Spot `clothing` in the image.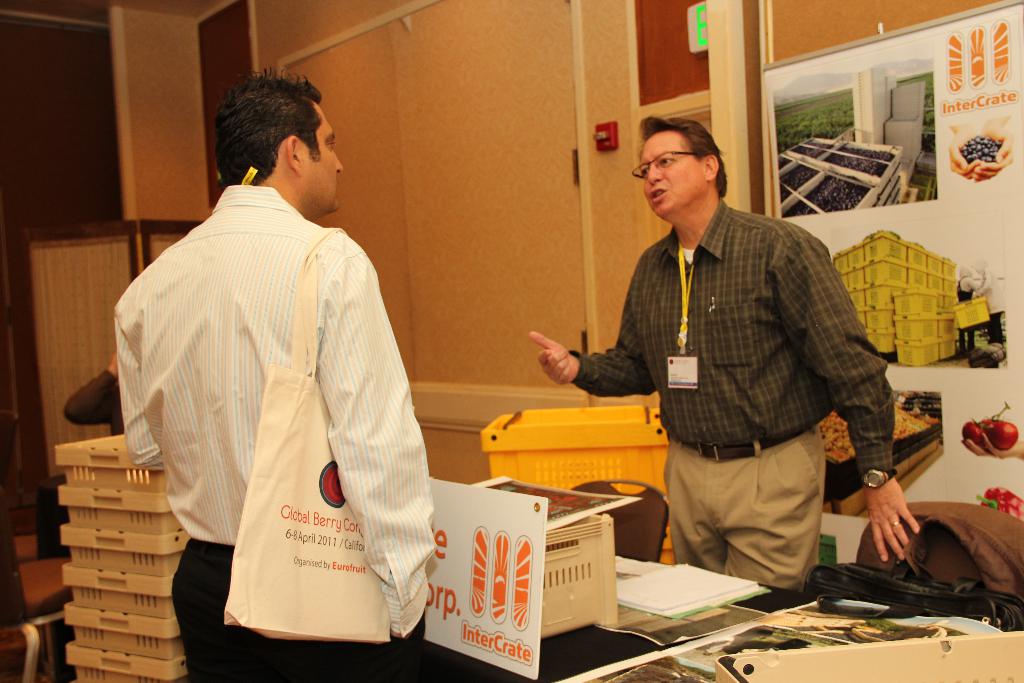
`clothing` found at {"left": 65, "top": 368, "right": 120, "bottom": 428}.
